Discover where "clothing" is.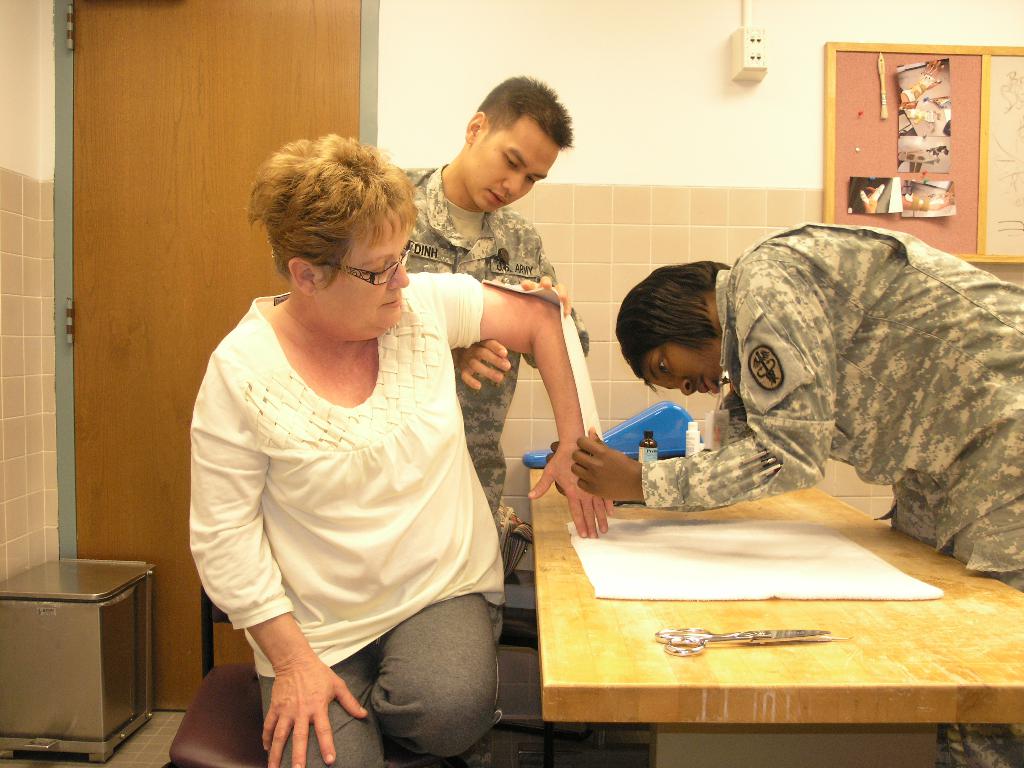
Discovered at 187/267/512/767.
